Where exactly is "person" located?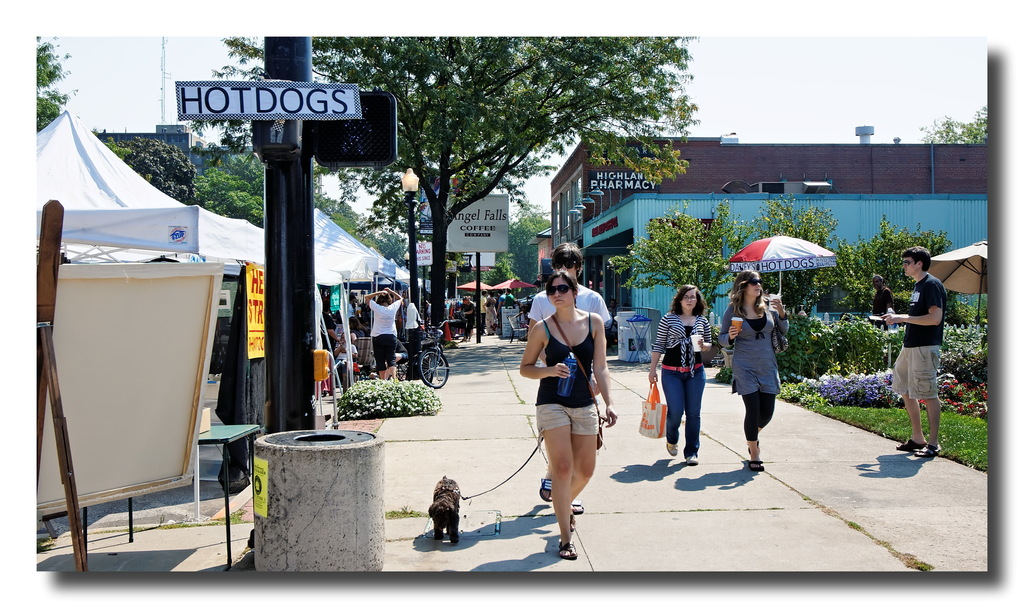
Its bounding box is pyautogui.locateOnScreen(647, 282, 713, 465).
